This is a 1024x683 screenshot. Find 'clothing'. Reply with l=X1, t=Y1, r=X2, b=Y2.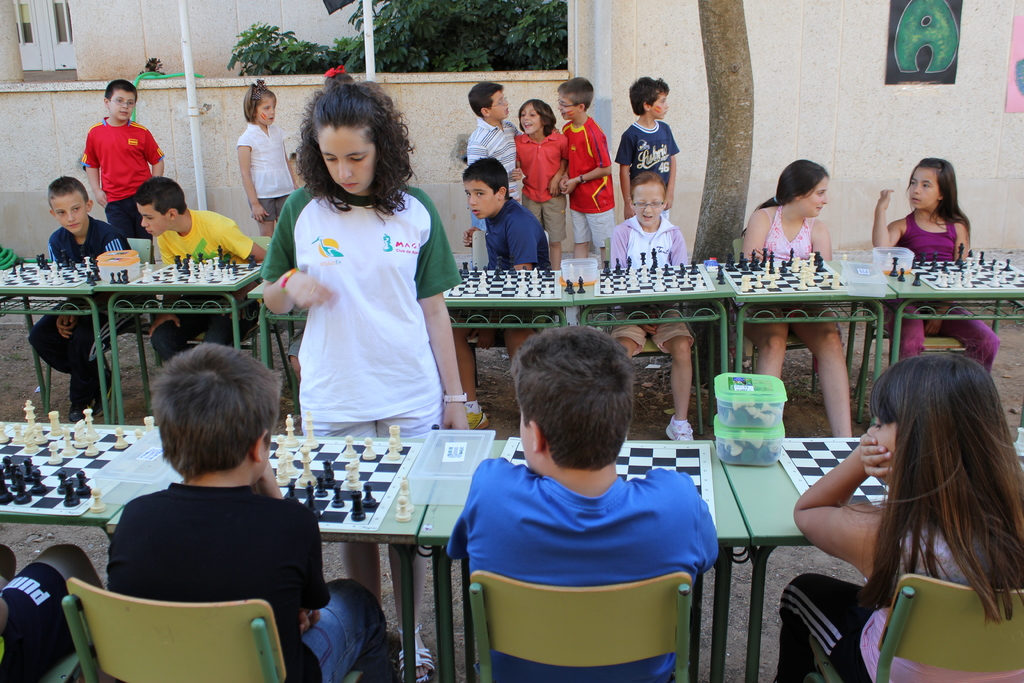
l=514, t=122, r=570, b=239.
